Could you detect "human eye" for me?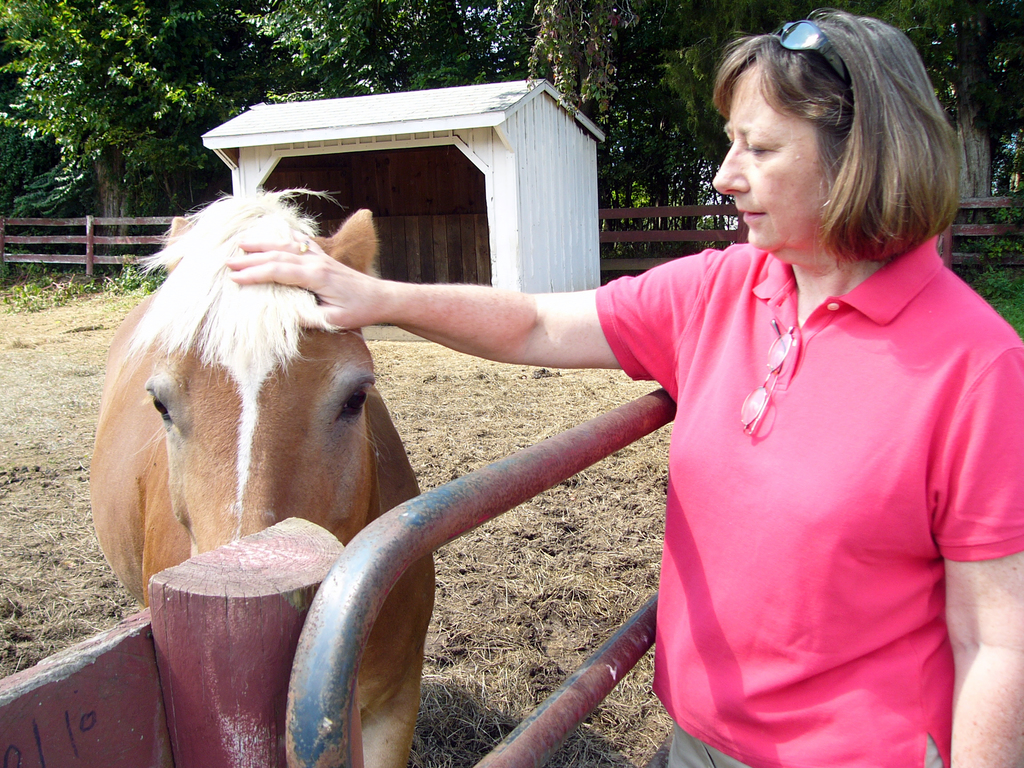
Detection result: box(740, 131, 776, 161).
